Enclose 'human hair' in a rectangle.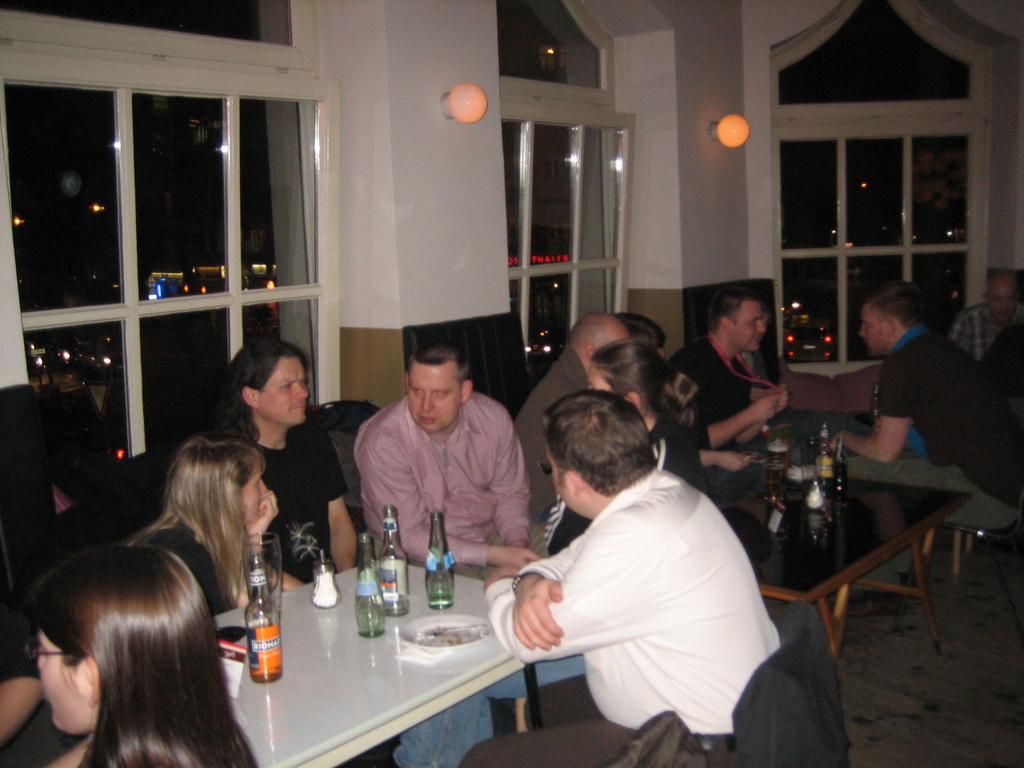
box(865, 278, 929, 328).
